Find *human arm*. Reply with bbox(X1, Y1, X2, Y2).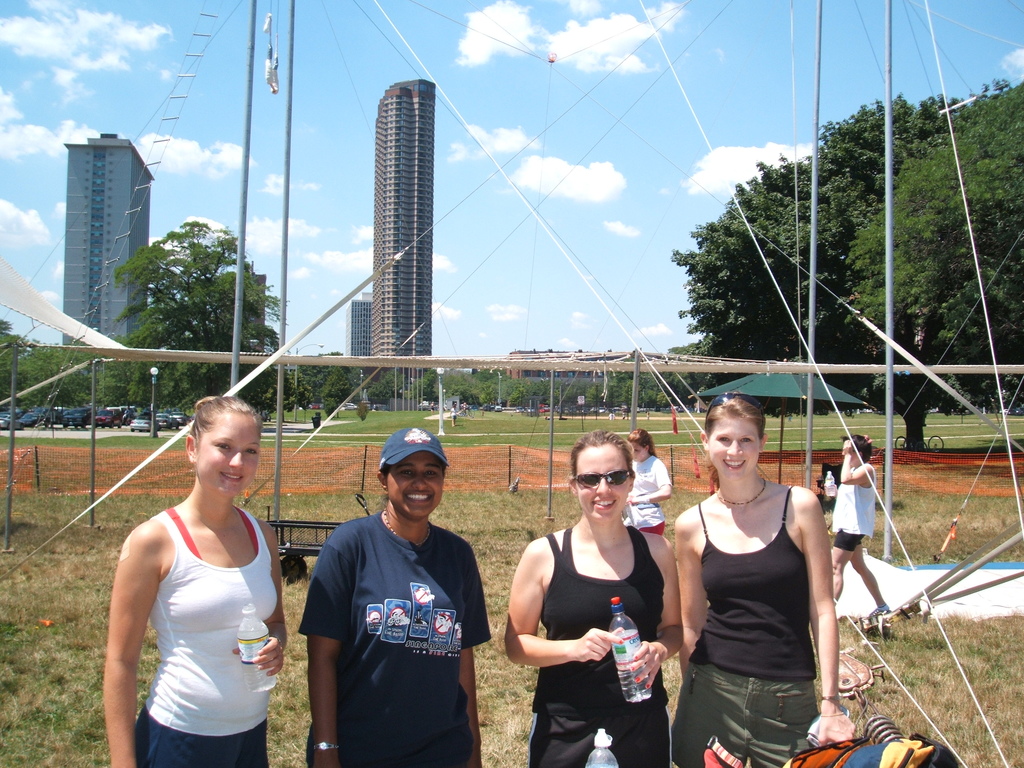
bbox(802, 503, 858, 746).
